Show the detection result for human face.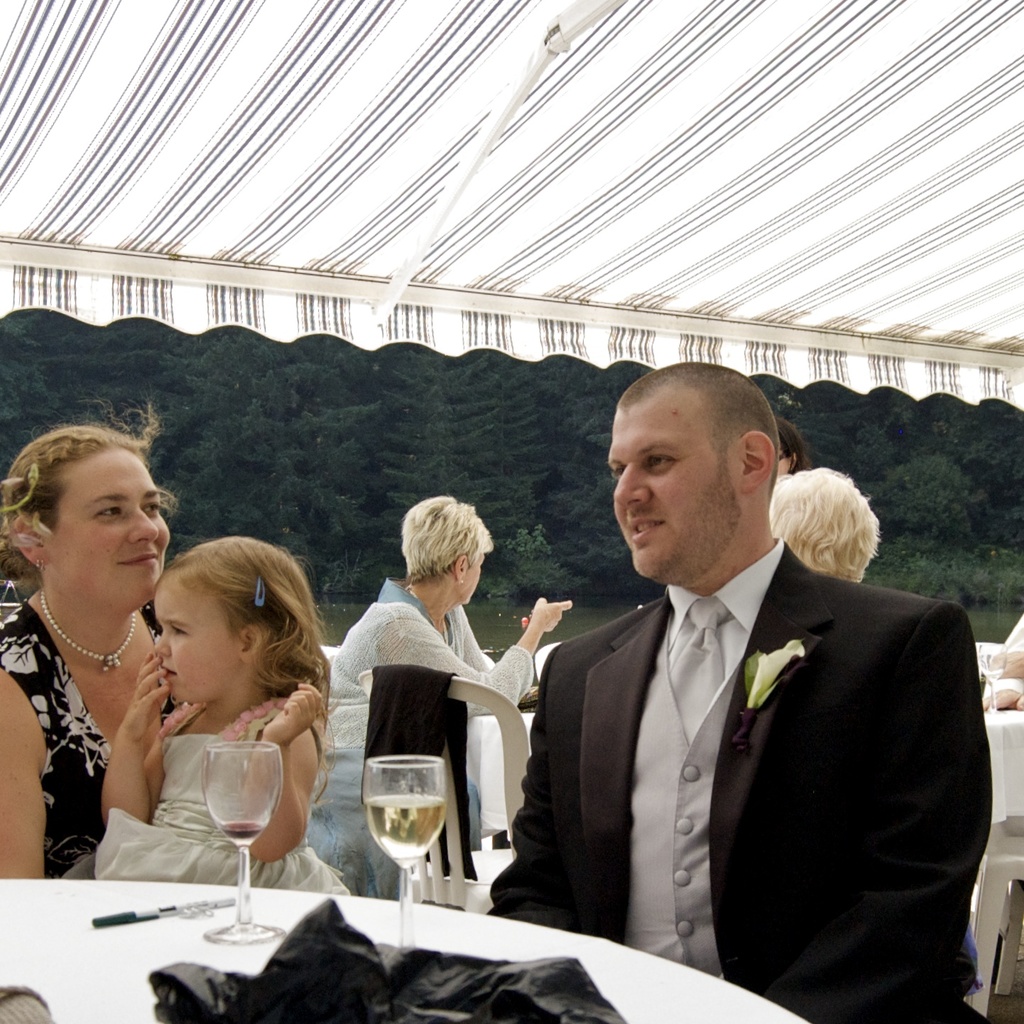
47,440,172,612.
